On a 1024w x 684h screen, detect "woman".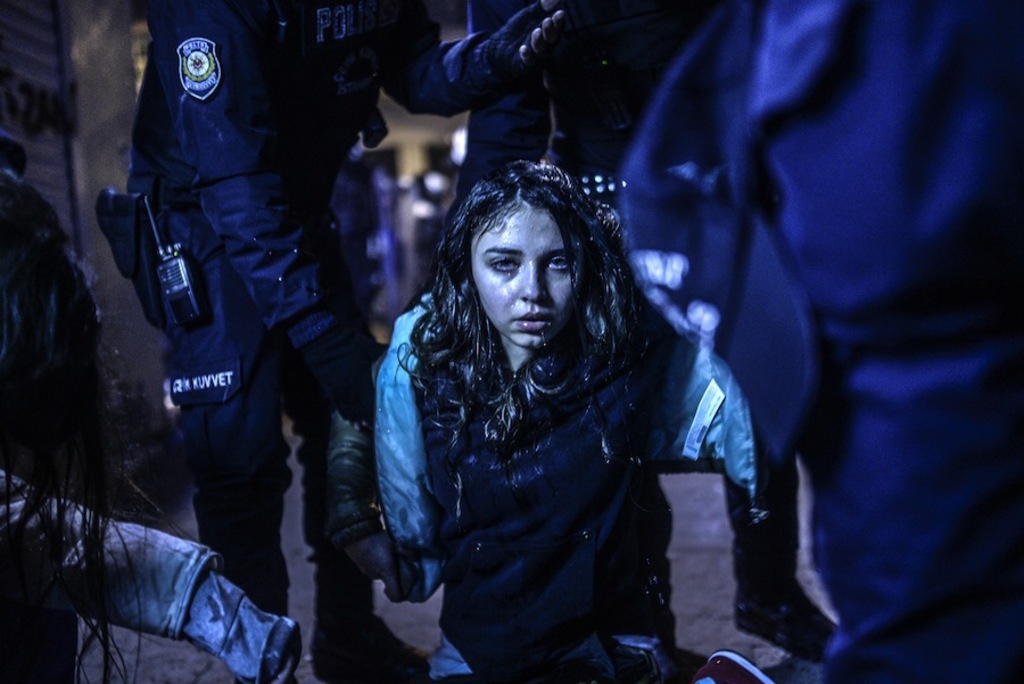
bbox(324, 141, 781, 661).
